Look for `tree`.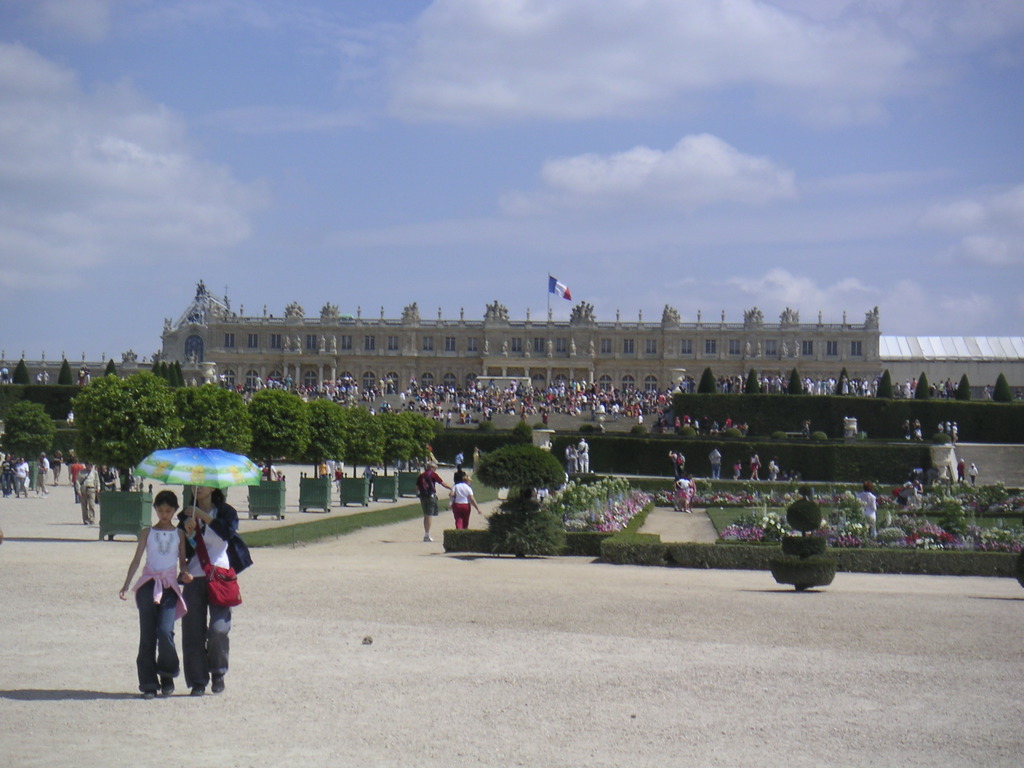
Found: box=[161, 379, 252, 461].
